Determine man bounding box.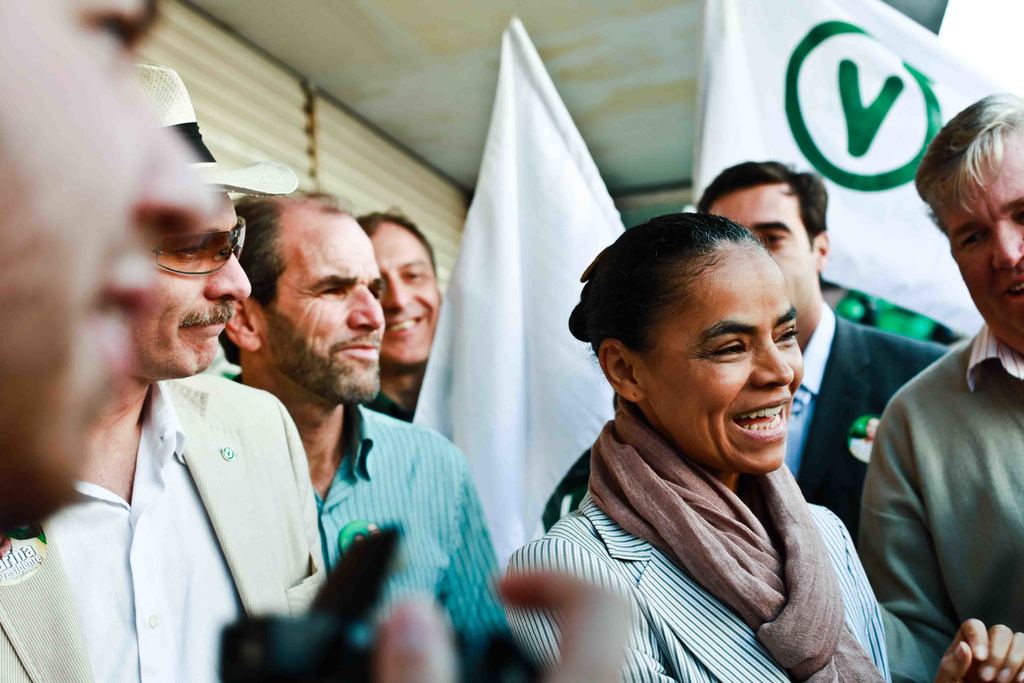
Determined: bbox(863, 89, 1023, 682).
